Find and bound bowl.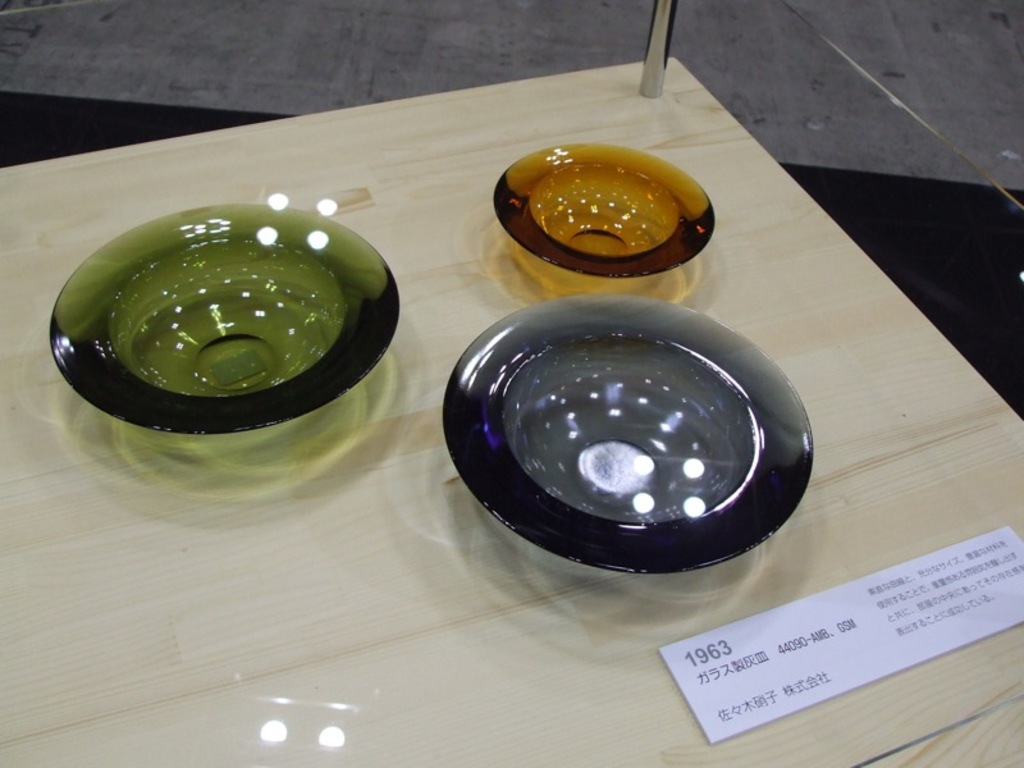
Bound: 494/141/717/278.
